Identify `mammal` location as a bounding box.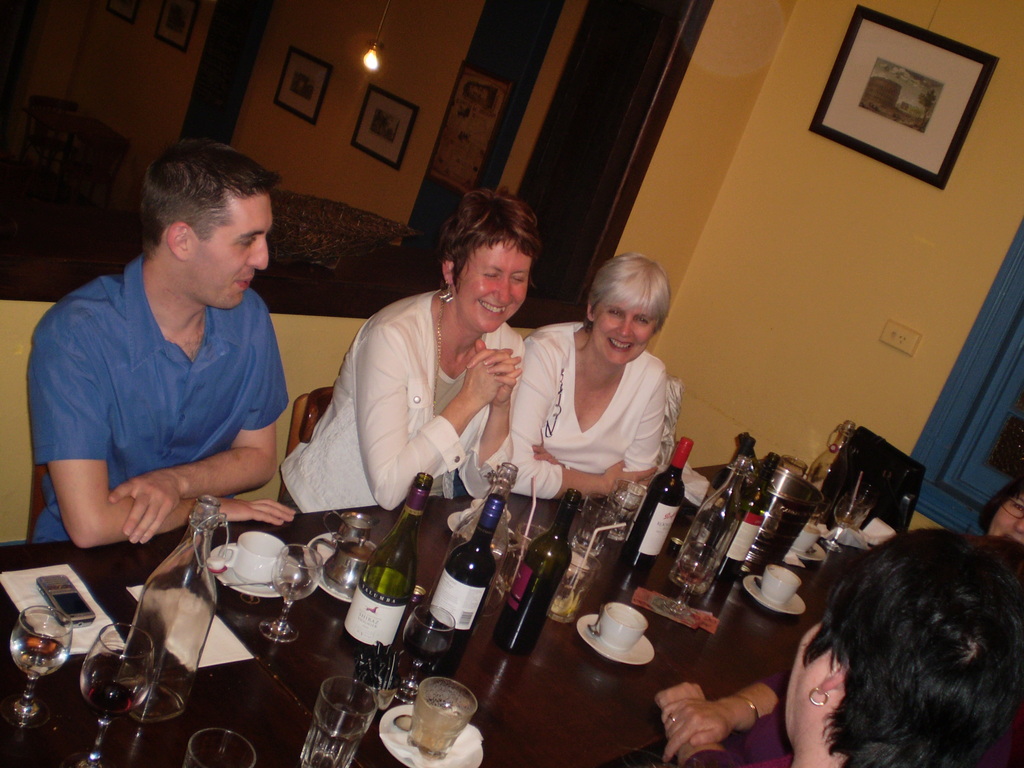
(34, 138, 299, 540).
